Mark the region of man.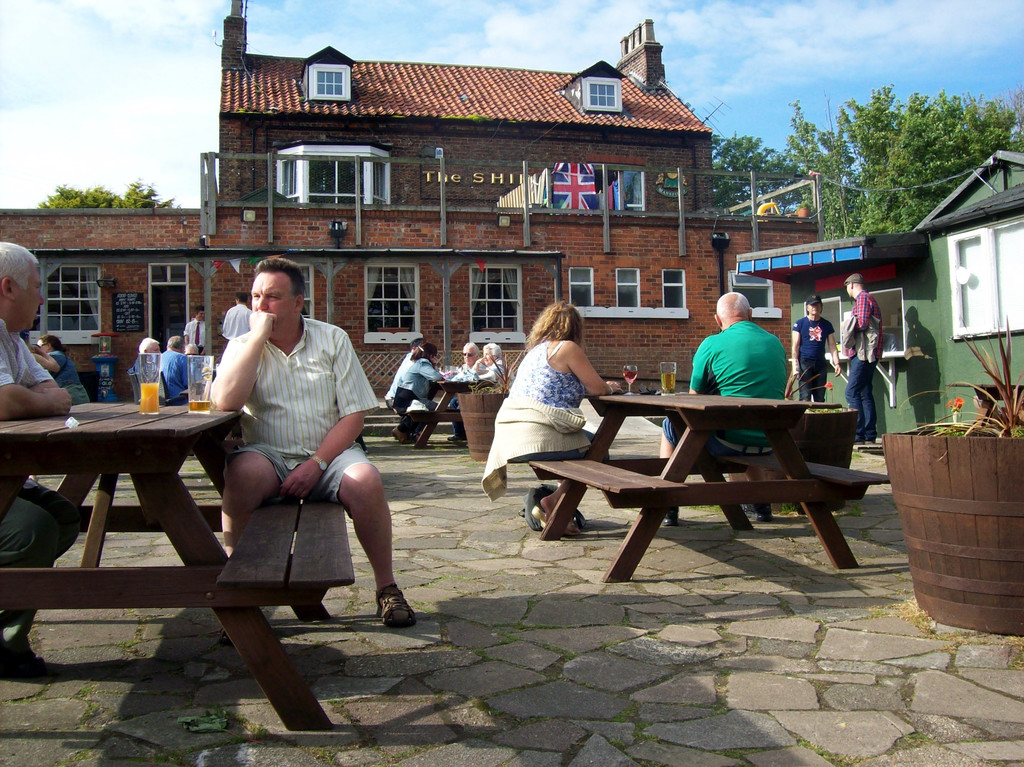
Region: [x1=835, y1=273, x2=887, y2=447].
